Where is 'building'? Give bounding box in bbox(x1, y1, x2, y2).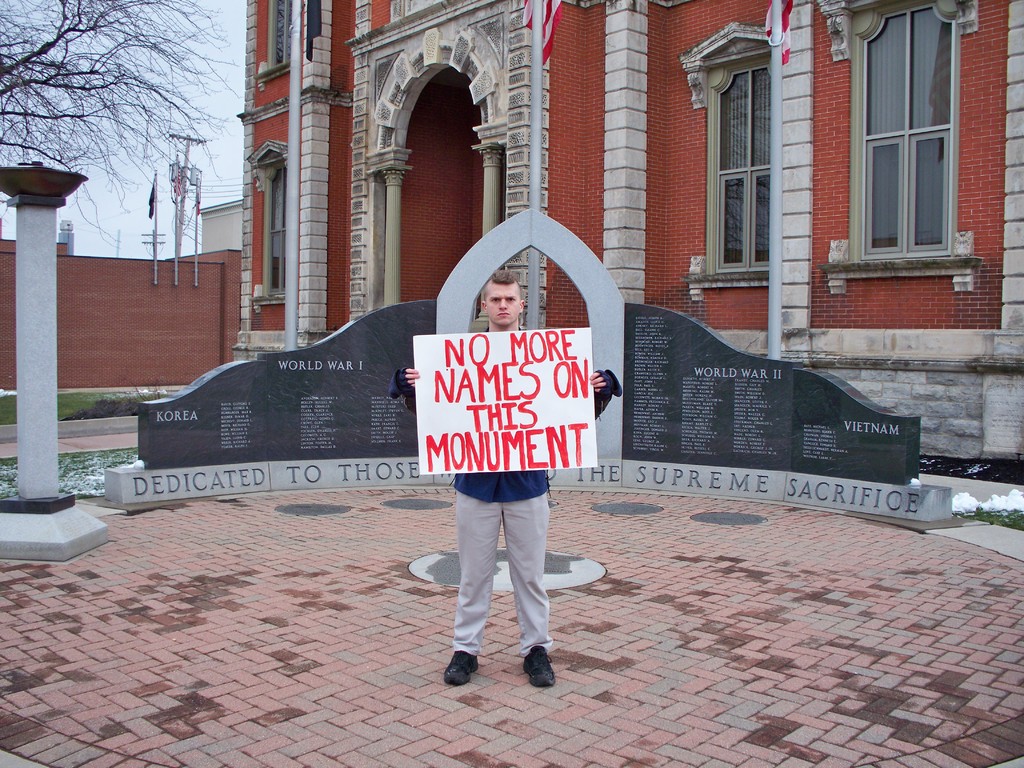
bbox(197, 199, 245, 249).
